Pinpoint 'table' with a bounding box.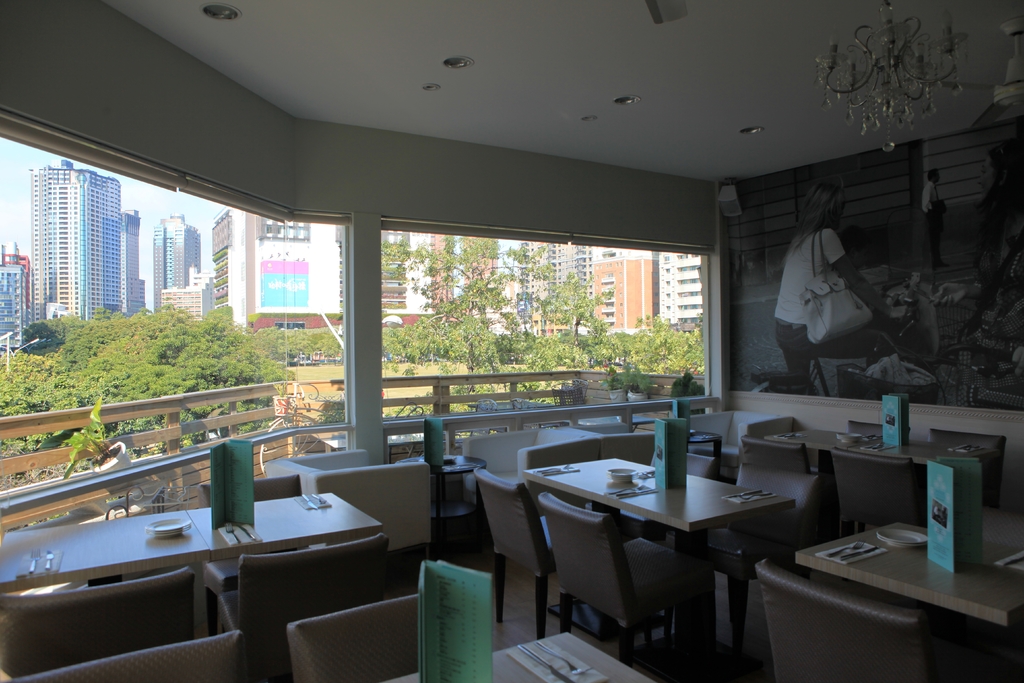
(left=379, top=630, right=650, bottom=682).
